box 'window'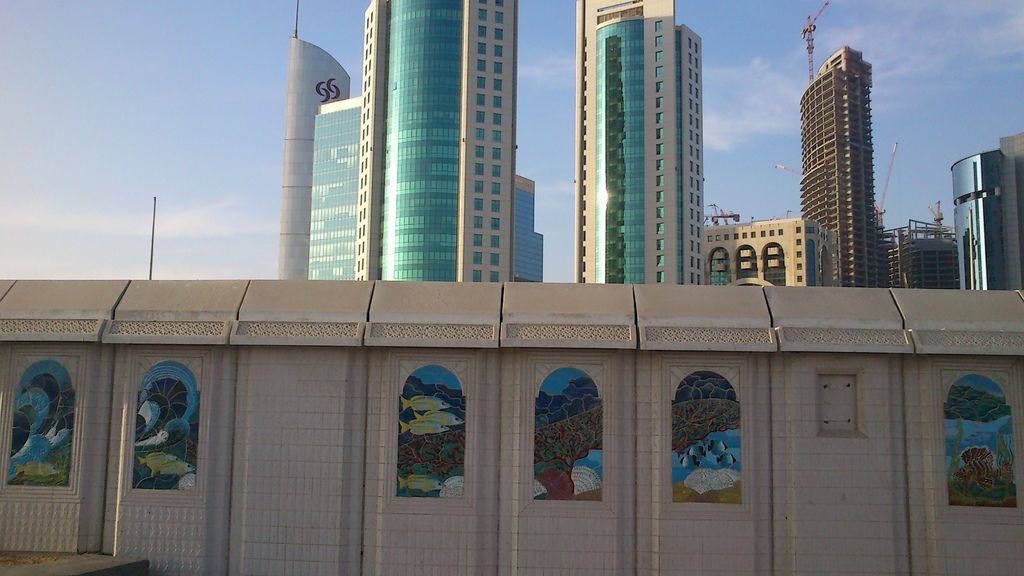
pyautogui.locateOnScreen(795, 236, 801, 246)
